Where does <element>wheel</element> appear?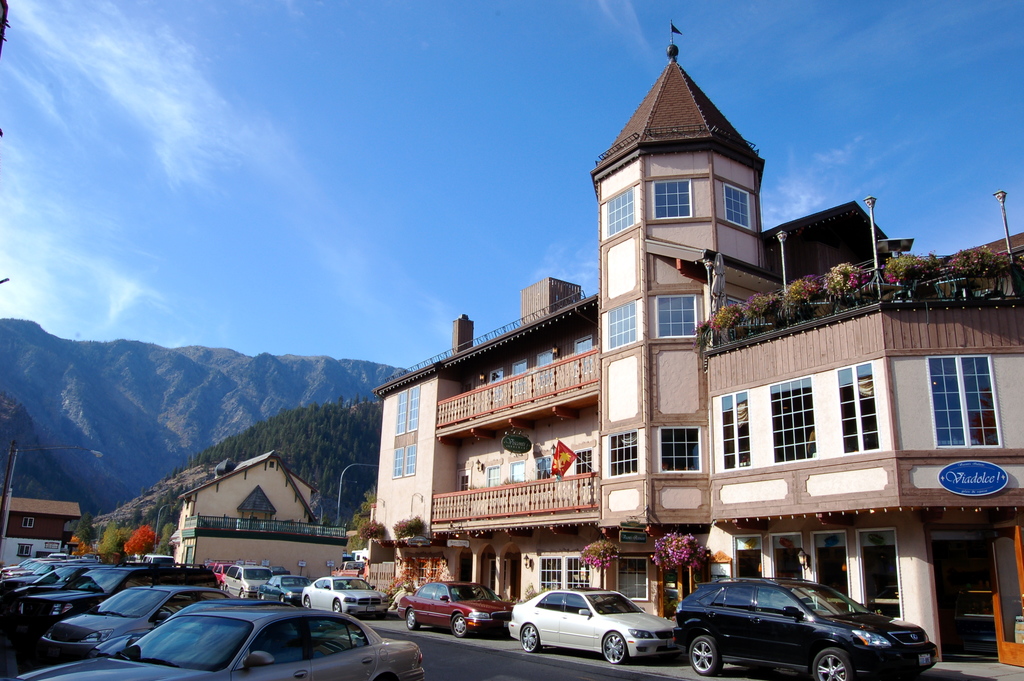
Appears at <region>239, 591, 246, 598</region>.
